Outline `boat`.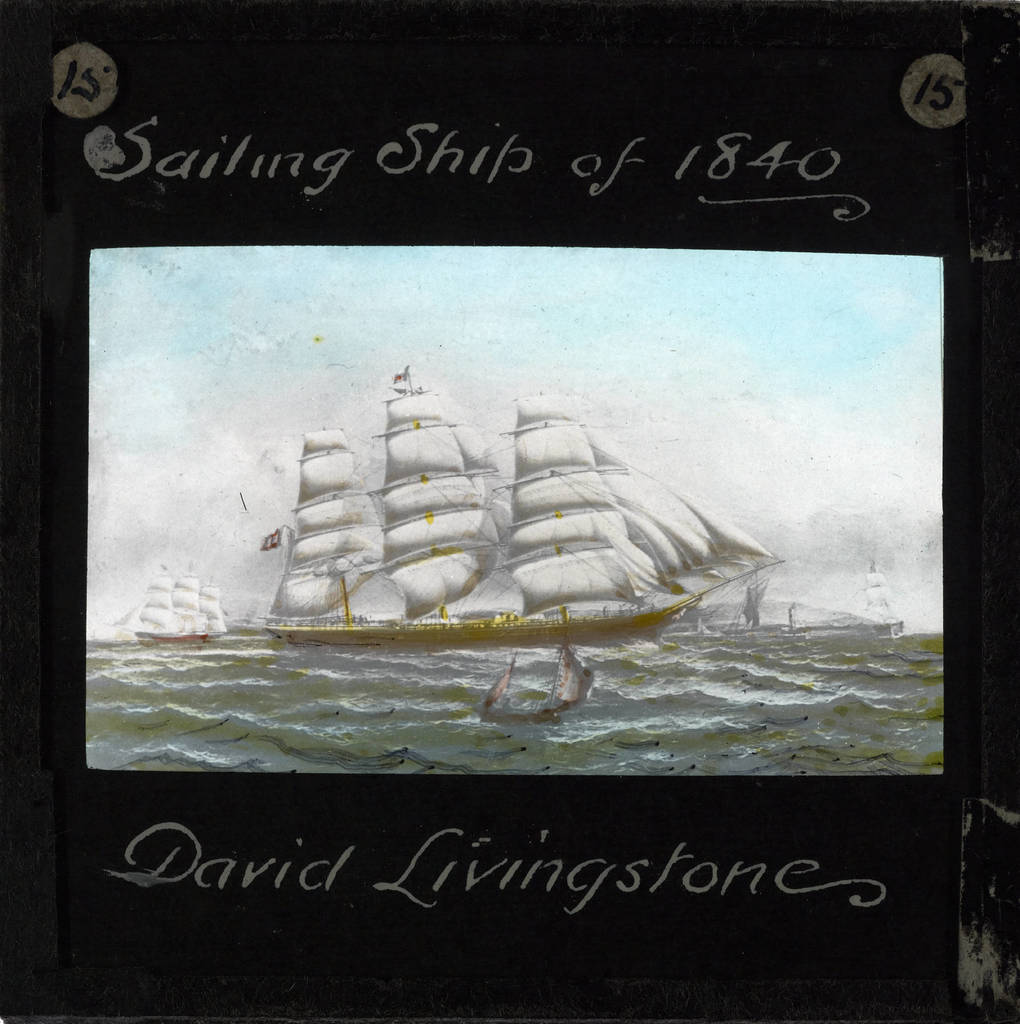
Outline: (128,557,230,652).
